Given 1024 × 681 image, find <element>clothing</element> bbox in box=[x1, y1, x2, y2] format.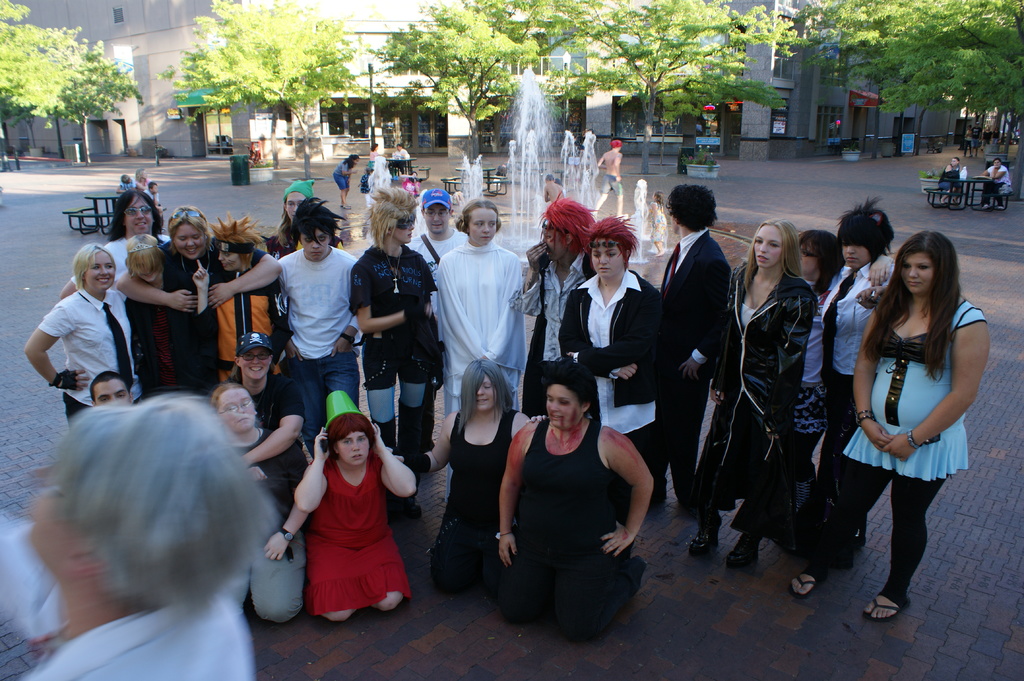
box=[126, 299, 195, 394].
